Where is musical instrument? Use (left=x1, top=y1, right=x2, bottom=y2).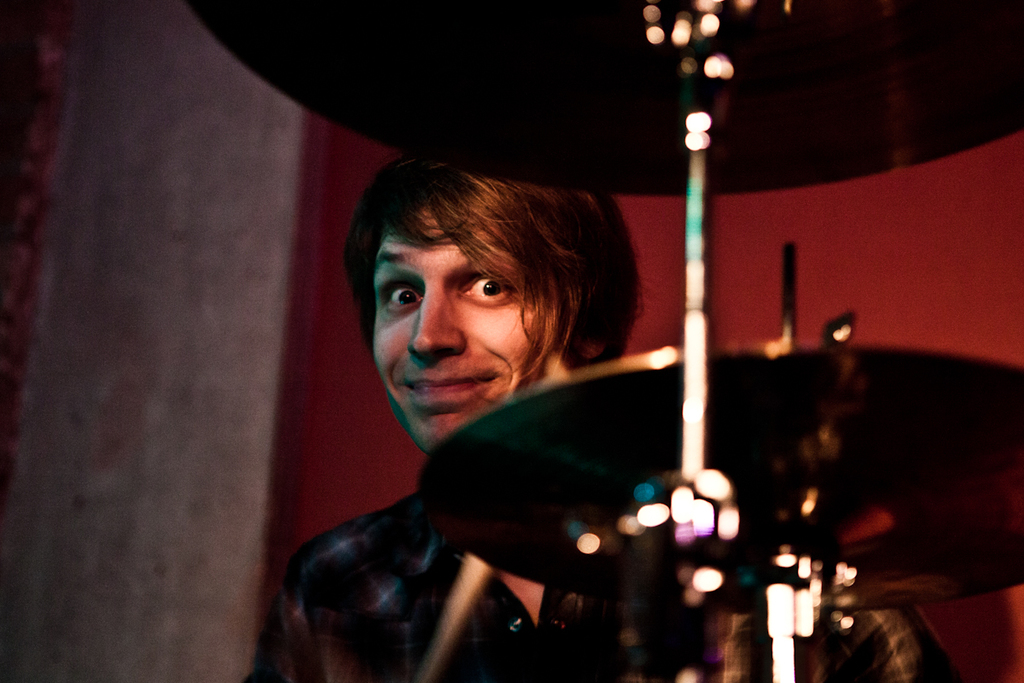
(left=399, top=348, right=1023, bottom=622).
